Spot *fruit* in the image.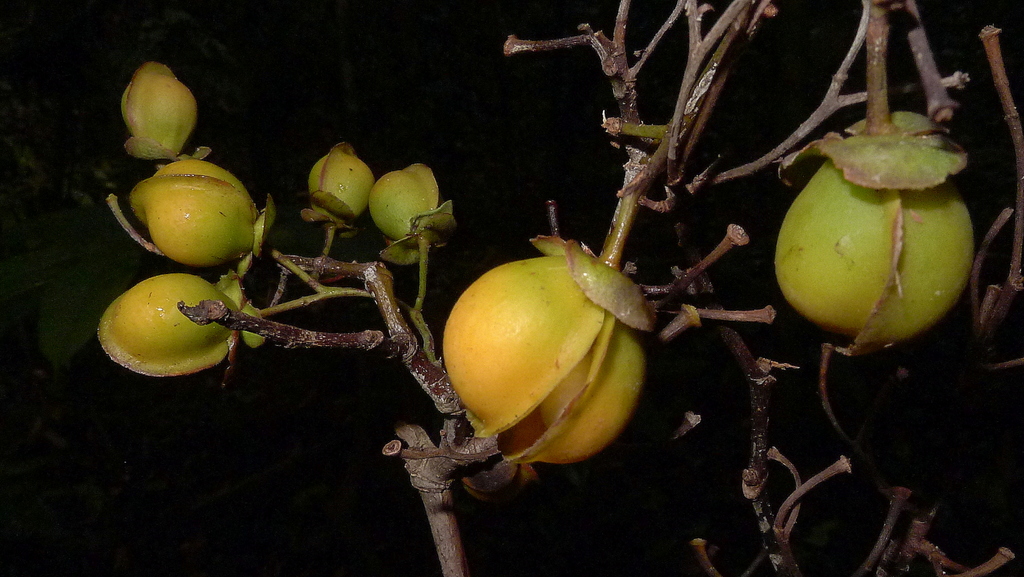
*fruit* found at (115,70,188,150).
